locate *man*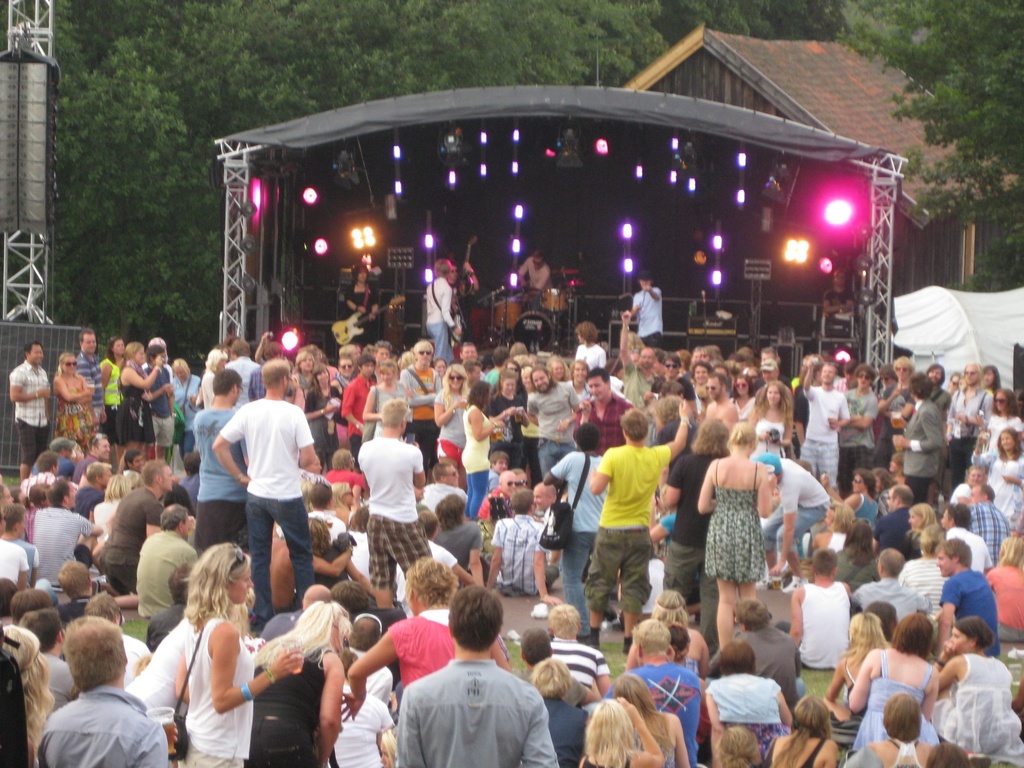
bbox=(515, 367, 582, 478)
